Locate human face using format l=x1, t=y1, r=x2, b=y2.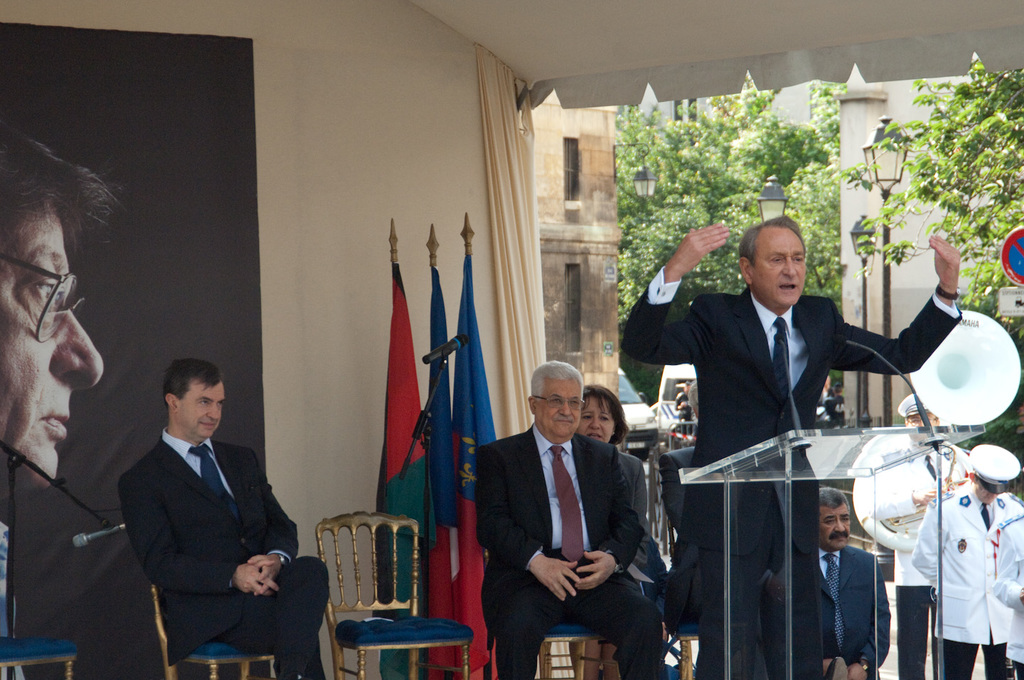
l=981, t=477, r=999, b=505.
